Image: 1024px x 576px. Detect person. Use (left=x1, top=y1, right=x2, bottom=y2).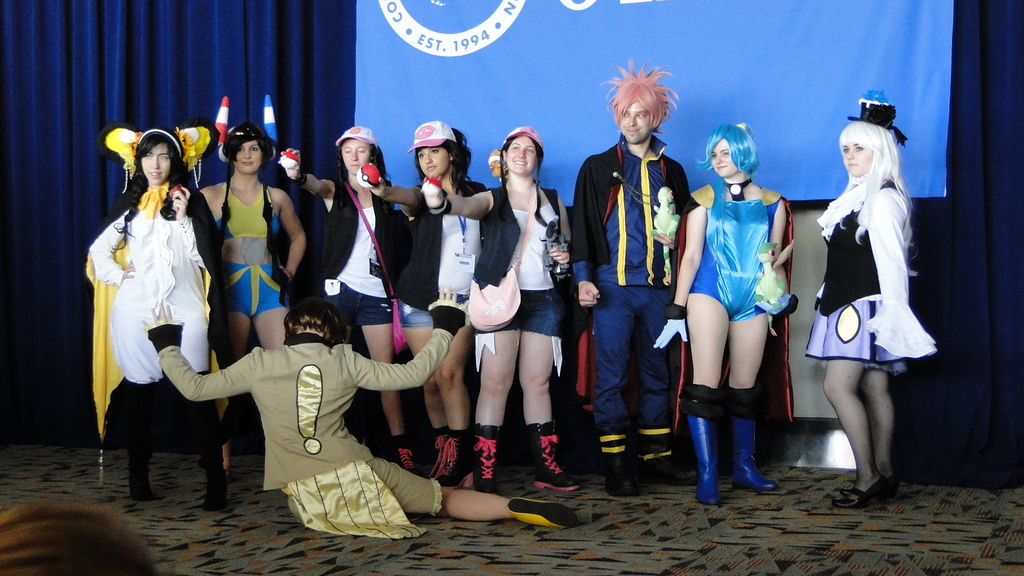
(left=801, top=86, right=939, bottom=512).
